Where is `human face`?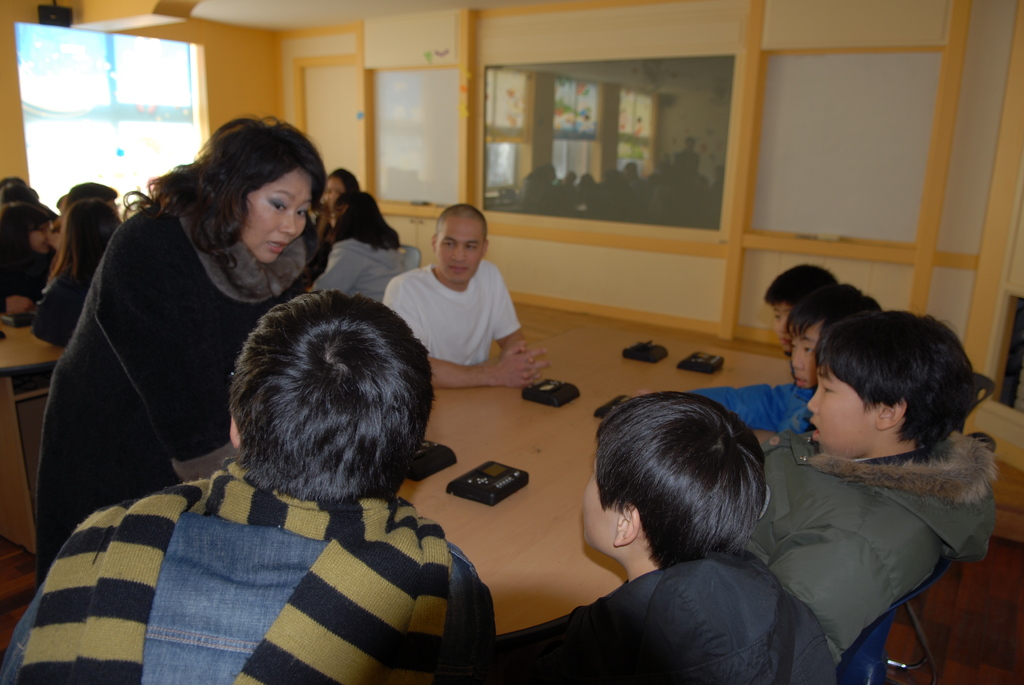
pyautogui.locateOnScreen(437, 212, 483, 285).
